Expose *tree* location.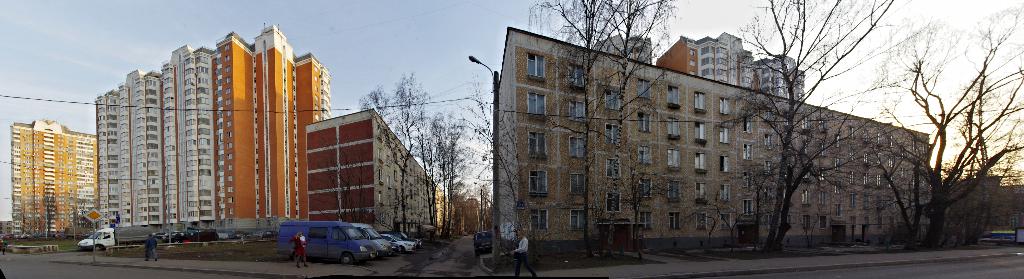
Exposed at x1=527, y1=0, x2=678, y2=255.
